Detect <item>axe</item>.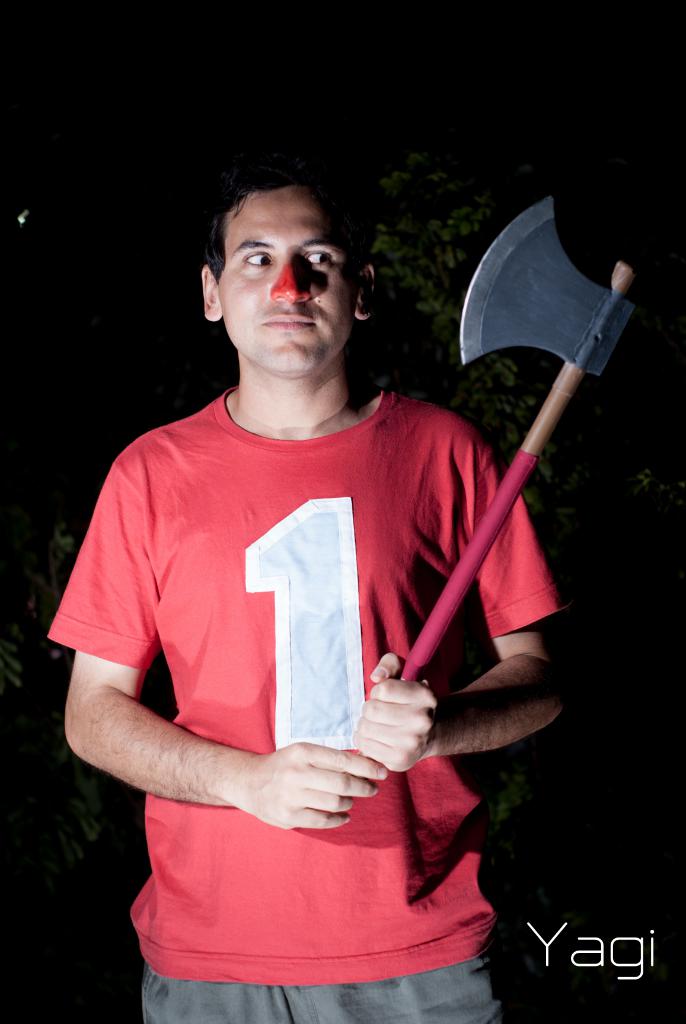
Detected at BBox(366, 189, 652, 774).
